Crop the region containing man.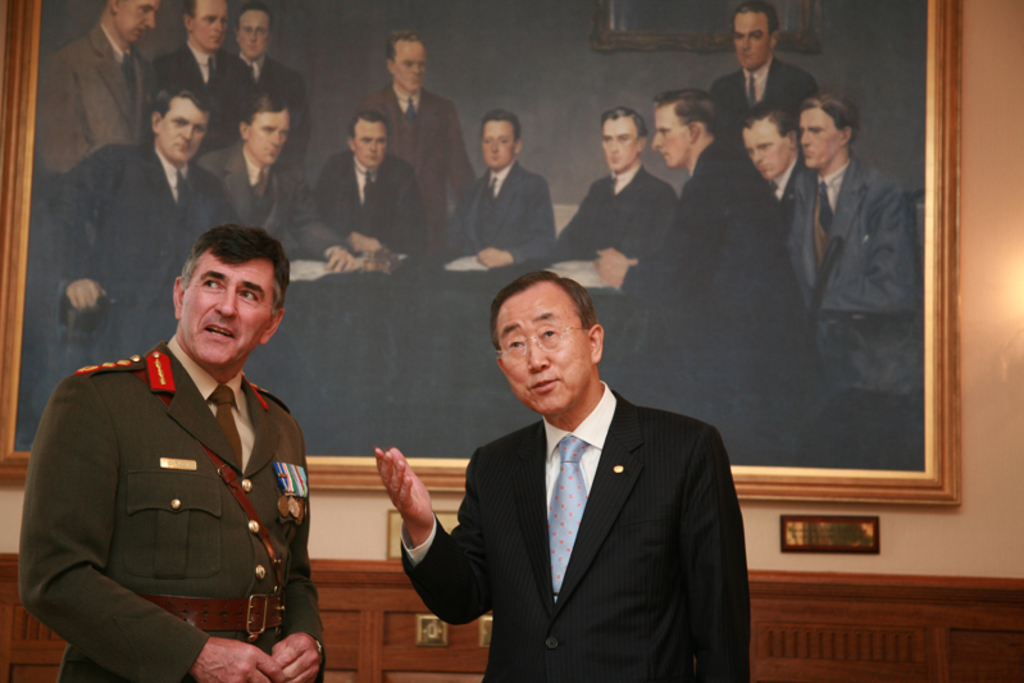
Crop region: (13, 223, 323, 682).
